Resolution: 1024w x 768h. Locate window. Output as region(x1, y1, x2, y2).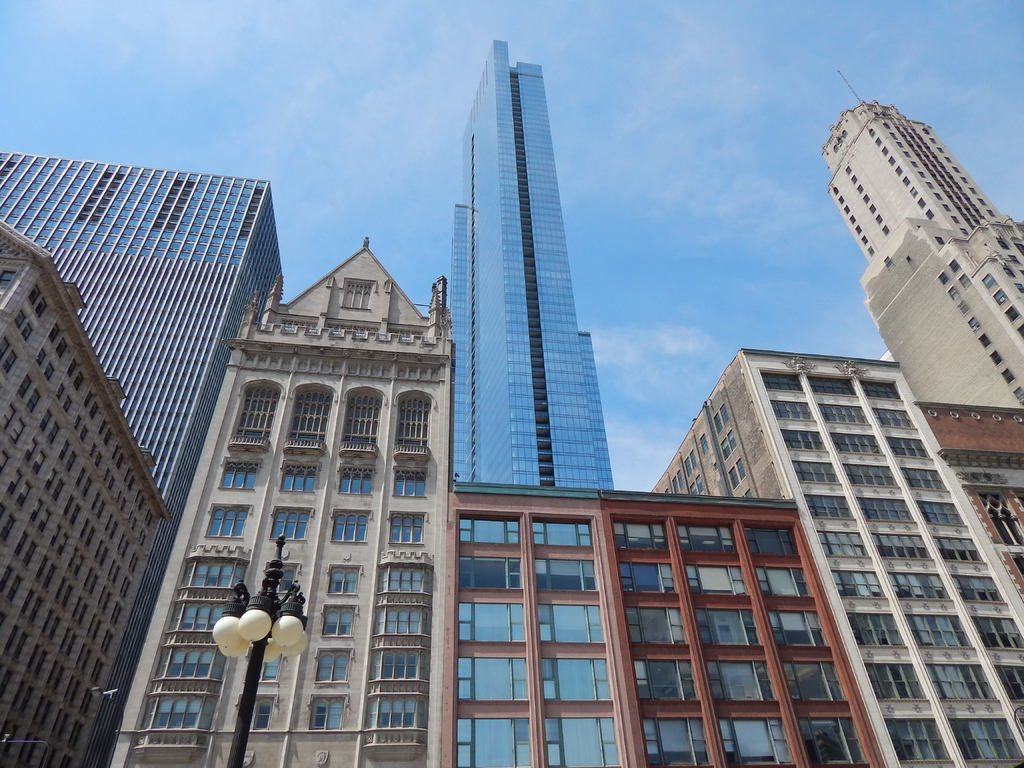
region(670, 522, 737, 566).
